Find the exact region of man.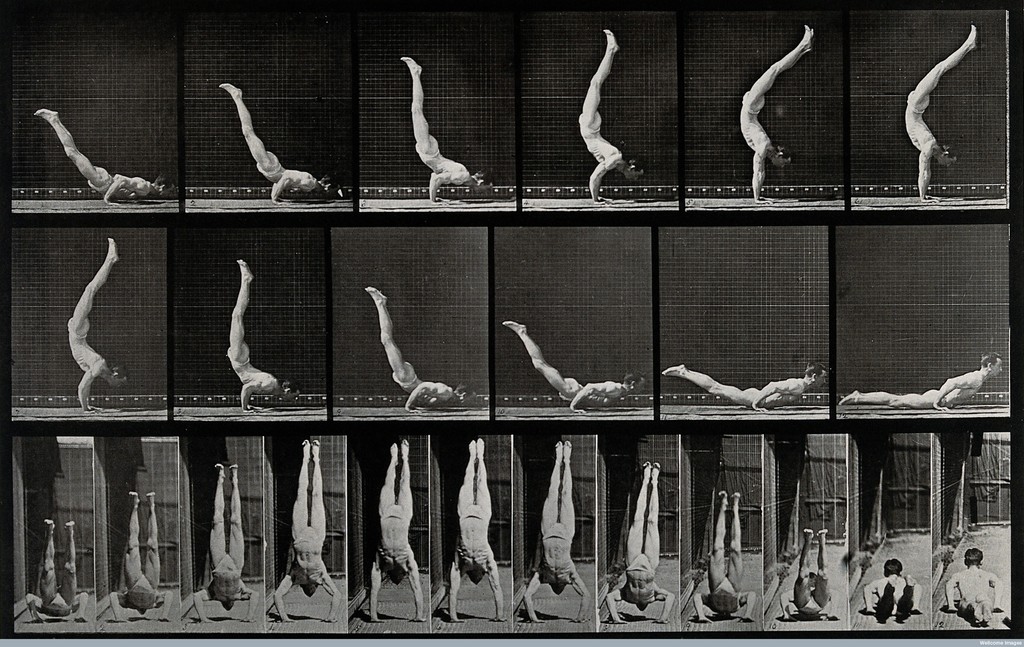
Exact region: 836:353:1004:413.
